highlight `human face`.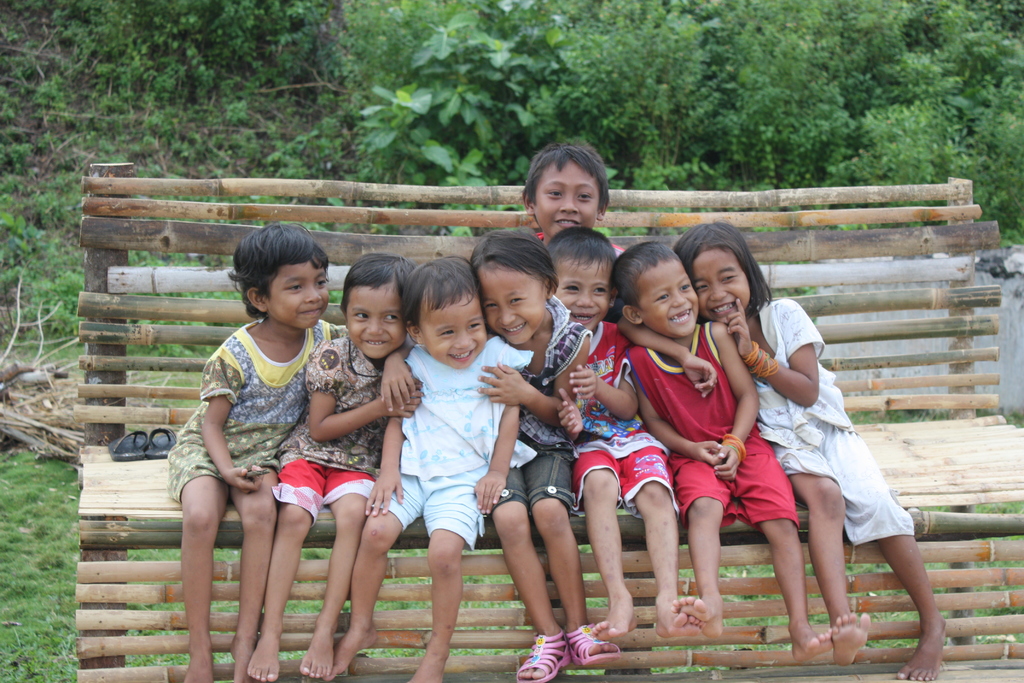
Highlighted region: bbox=[346, 281, 408, 357].
